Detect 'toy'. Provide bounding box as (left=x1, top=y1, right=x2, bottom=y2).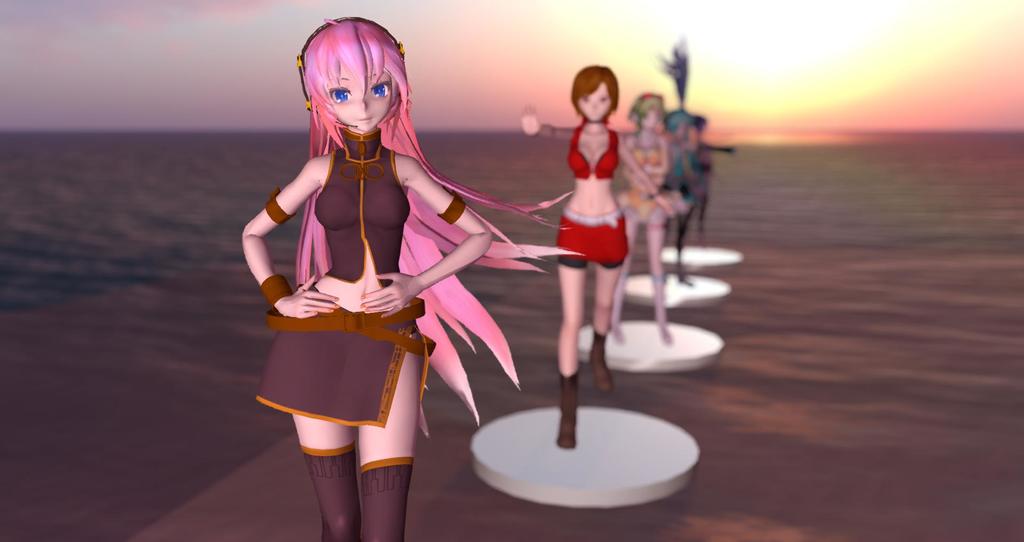
(left=236, top=10, right=586, bottom=541).
